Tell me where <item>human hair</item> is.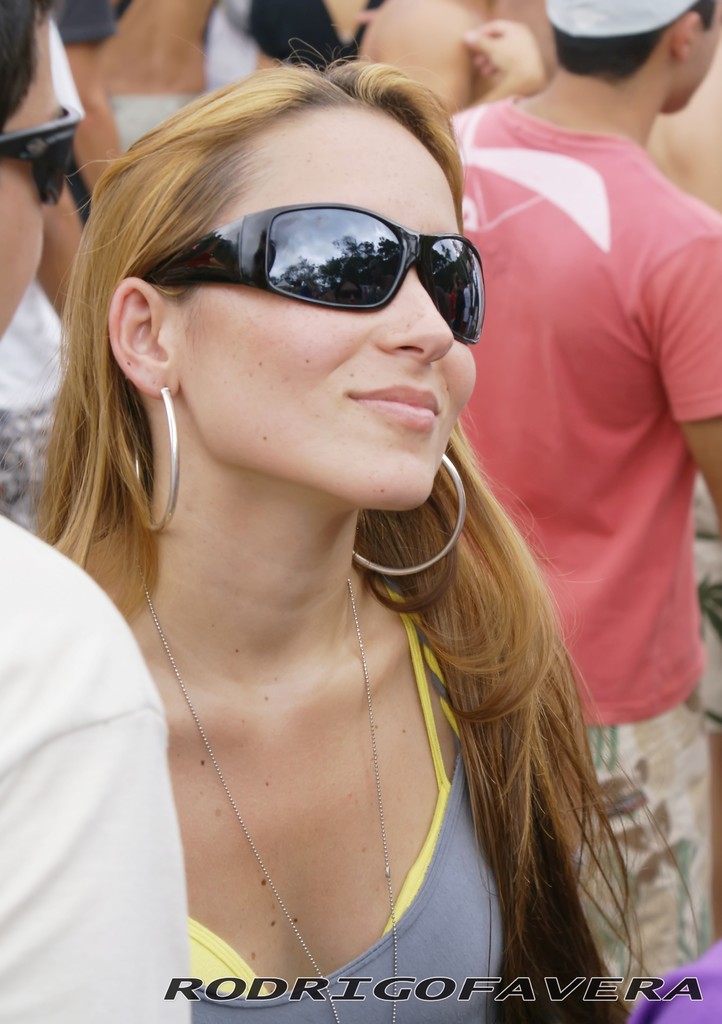
<item>human hair</item> is at {"x1": 0, "y1": 0, "x2": 58, "y2": 141}.
